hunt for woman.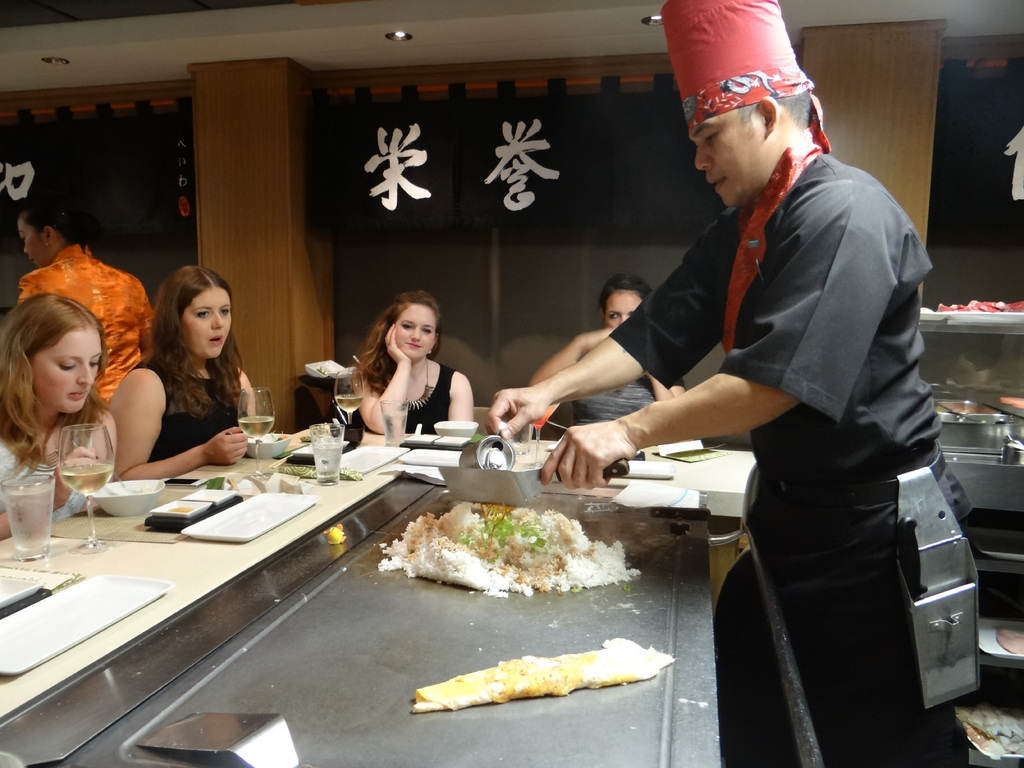
Hunted down at box=[7, 189, 160, 406].
